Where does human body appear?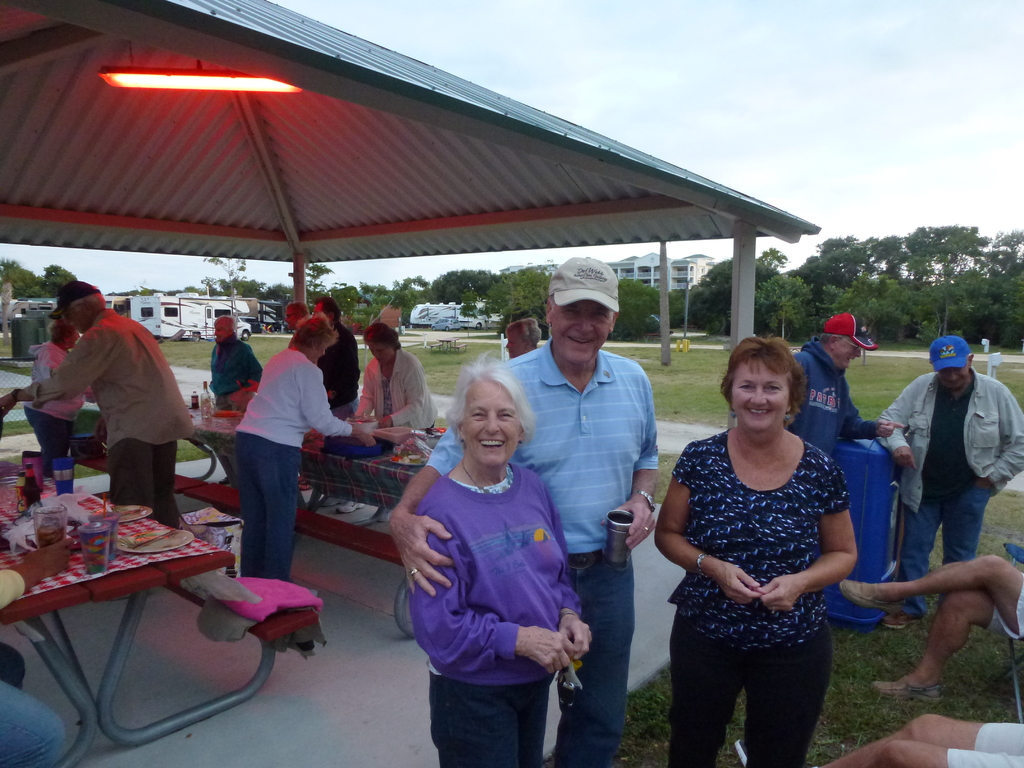
Appears at detection(17, 317, 95, 458).
